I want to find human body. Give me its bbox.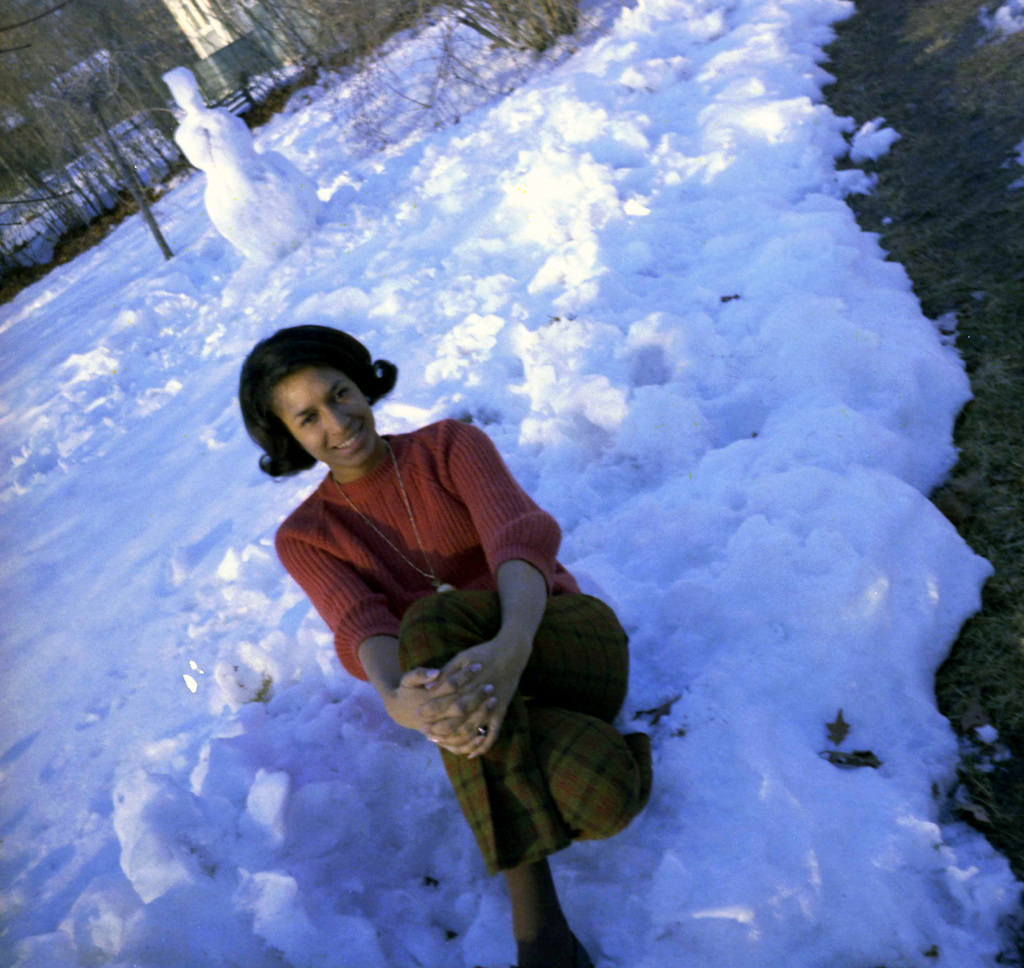
box(223, 311, 608, 864).
